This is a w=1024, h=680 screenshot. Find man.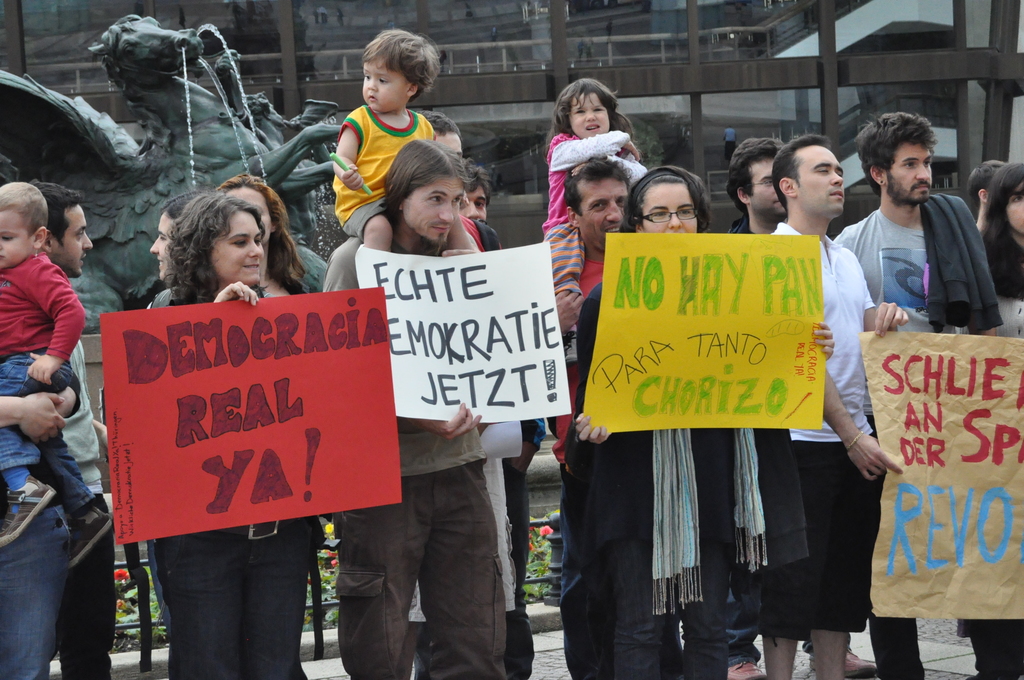
Bounding box: 755 134 904 679.
